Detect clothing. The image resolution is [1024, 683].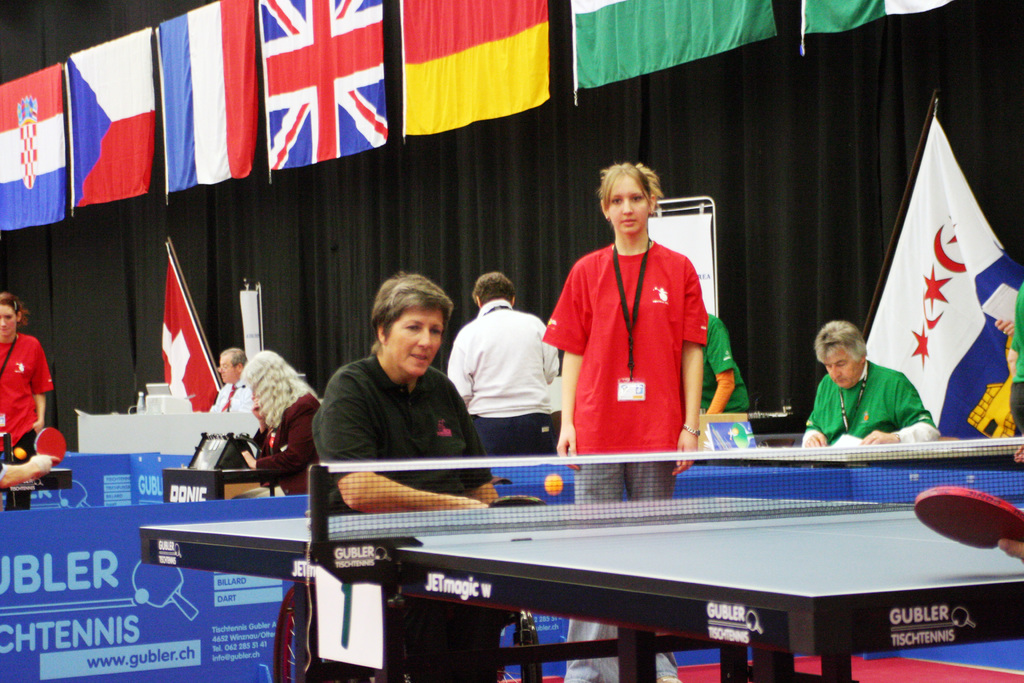
rect(449, 300, 559, 418).
